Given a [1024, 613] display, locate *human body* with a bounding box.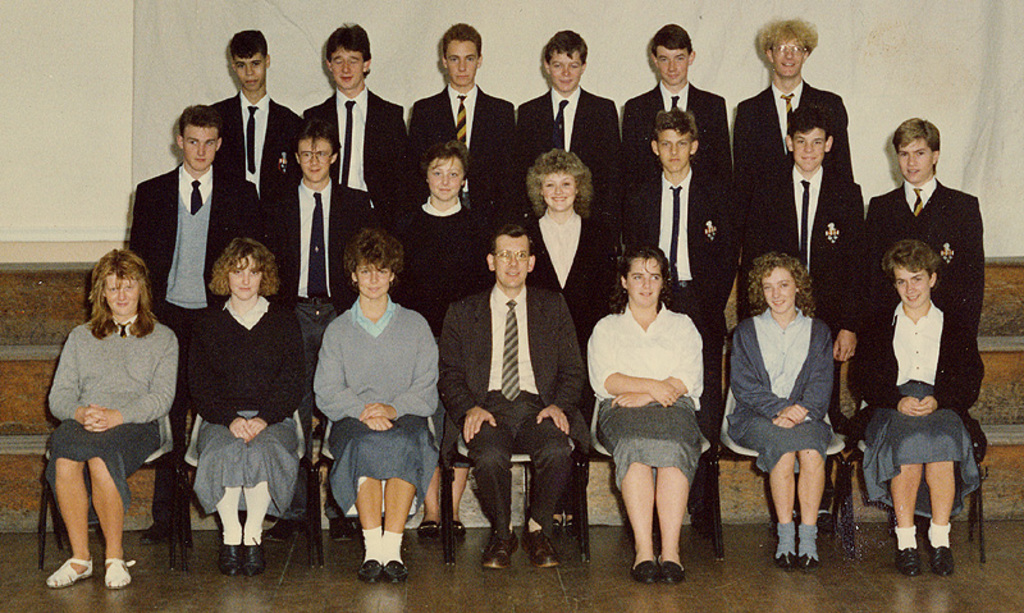
Located: 512/35/636/223.
